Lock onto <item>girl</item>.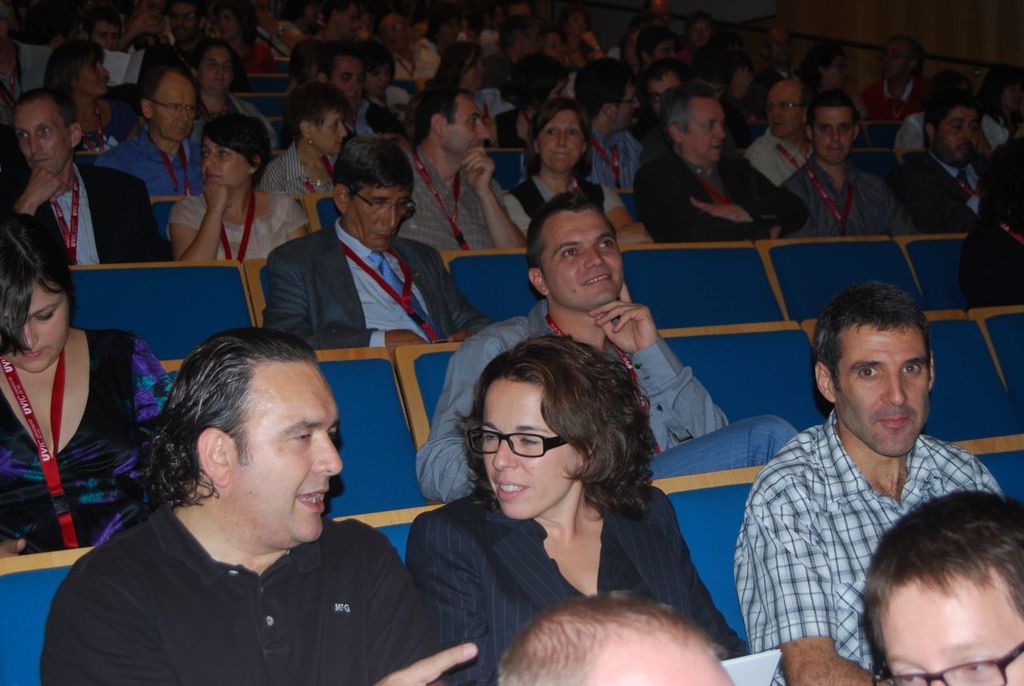
Locked: <box>0,230,173,551</box>.
